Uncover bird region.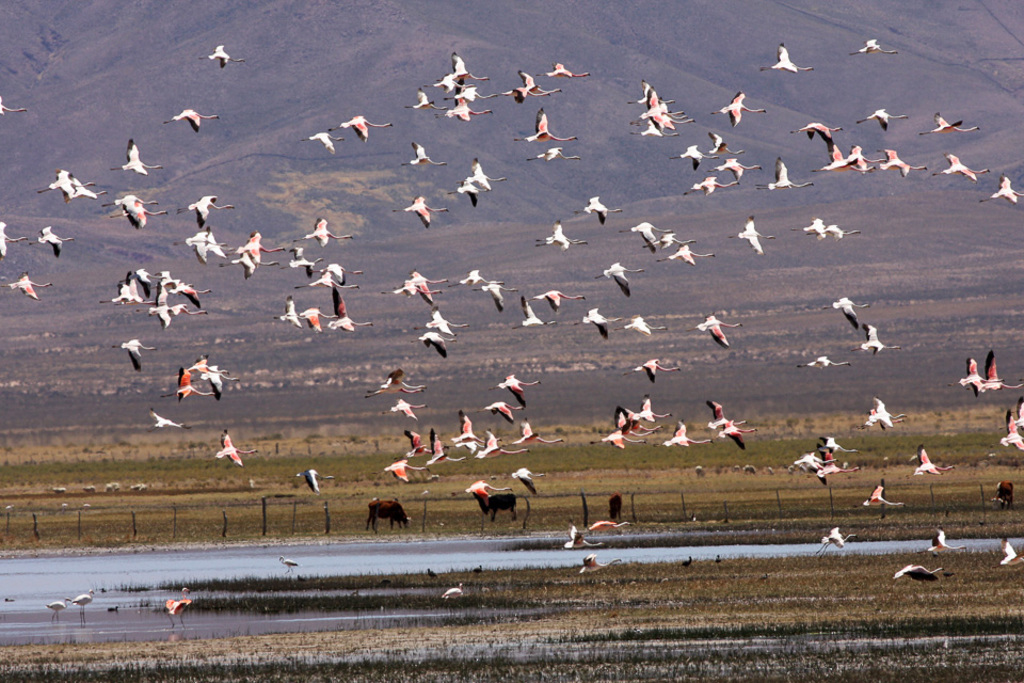
Uncovered: Rect(428, 566, 439, 582).
